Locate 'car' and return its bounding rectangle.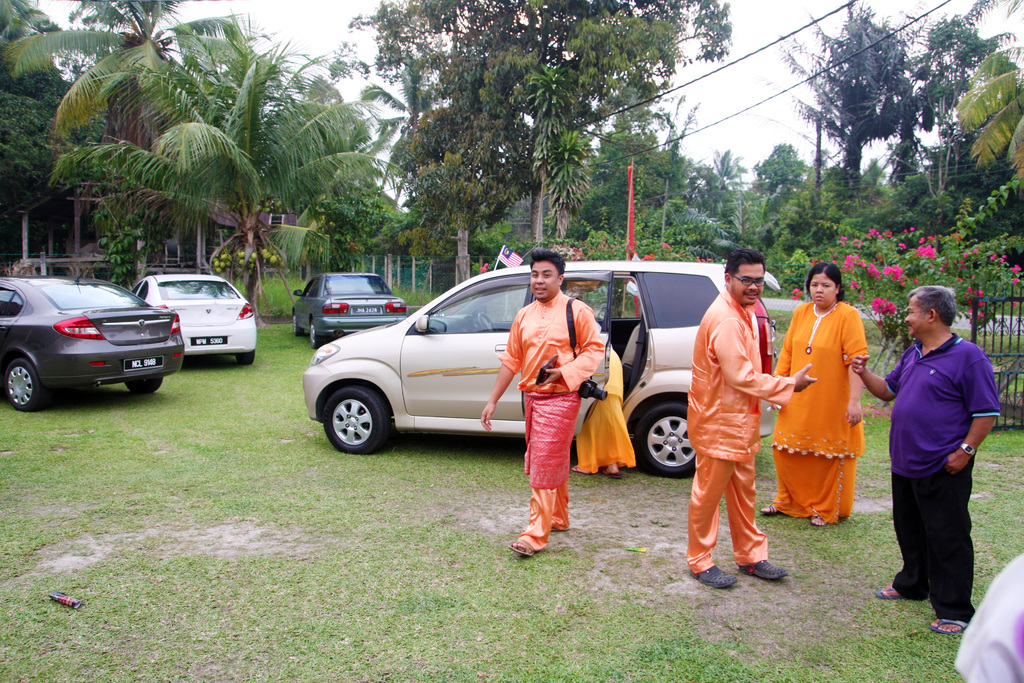
box=[131, 270, 257, 366].
